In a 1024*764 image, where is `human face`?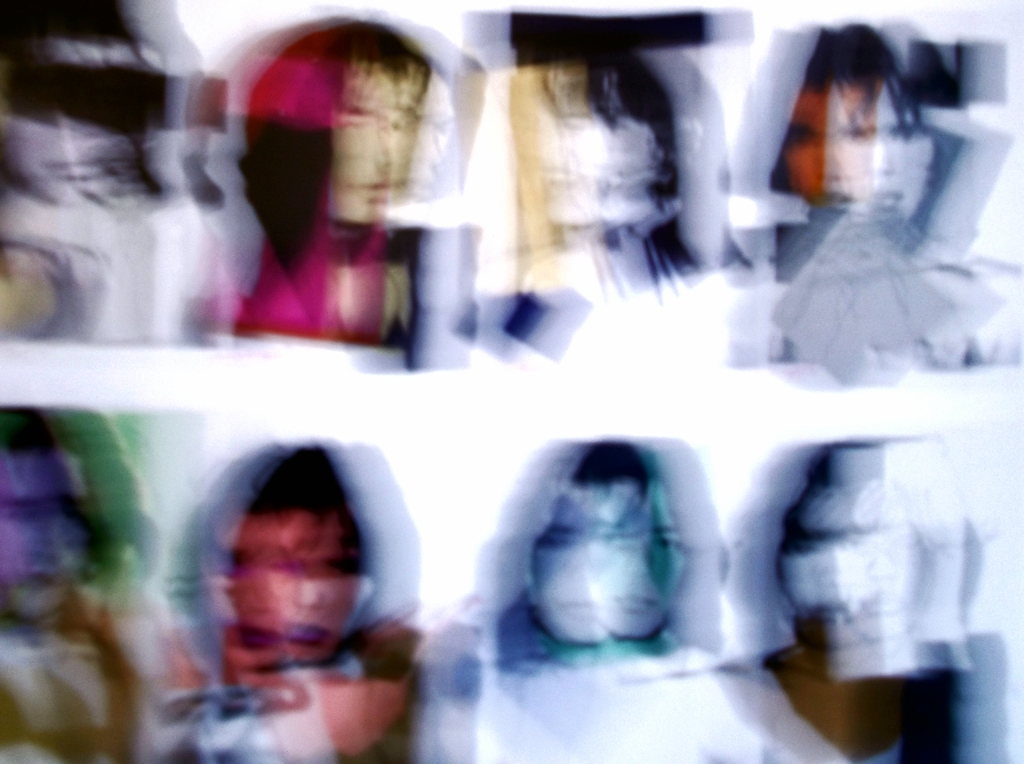
BBox(10, 42, 122, 199).
